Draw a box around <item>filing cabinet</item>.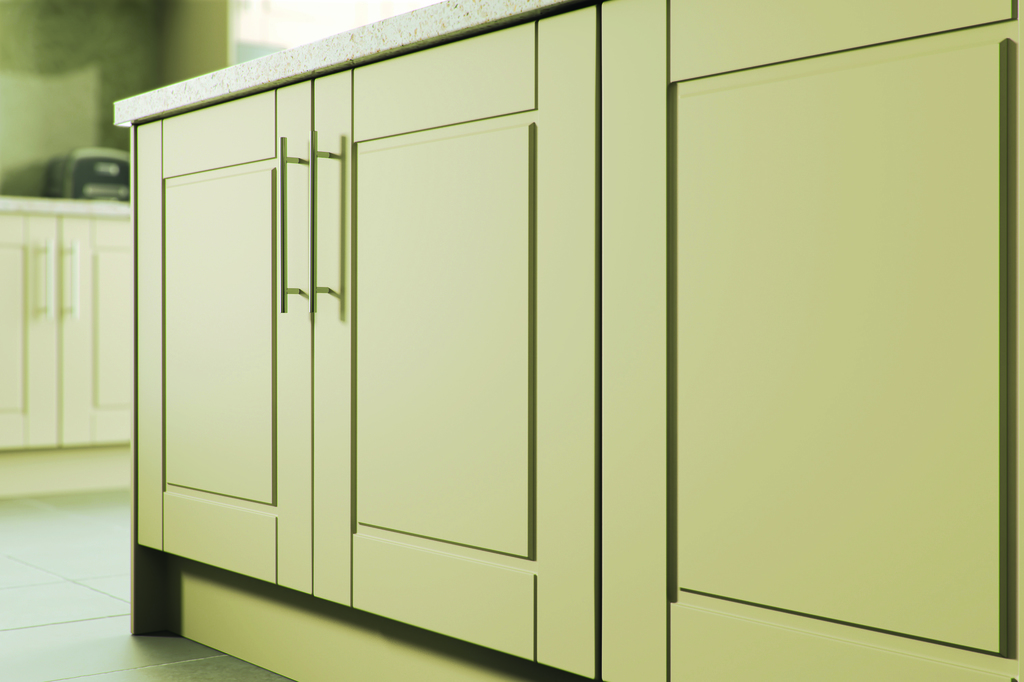
{"left": 14, "top": 0, "right": 1023, "bottom": 681}.
